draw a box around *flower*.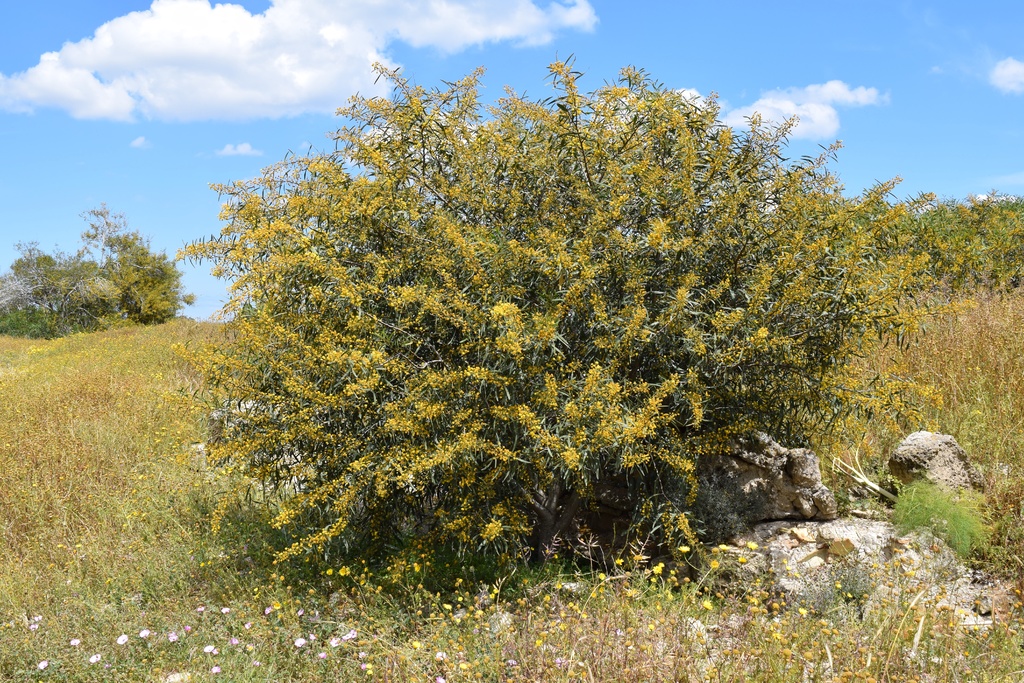
[x1=429, y1=654, x2=453, y2=665].
